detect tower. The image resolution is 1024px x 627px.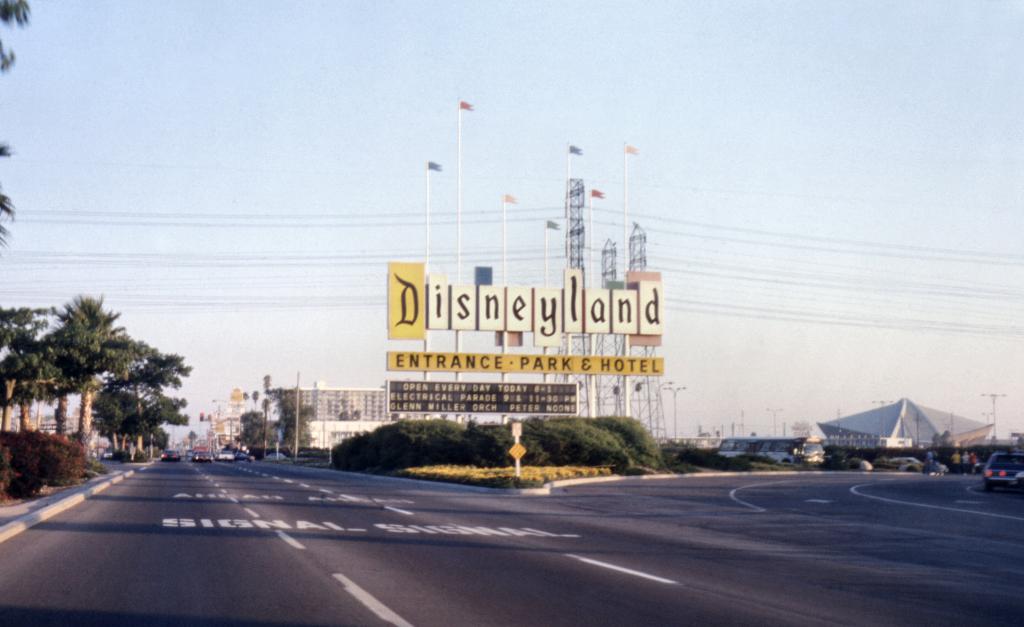
box=[608, 212, 678, 455].
